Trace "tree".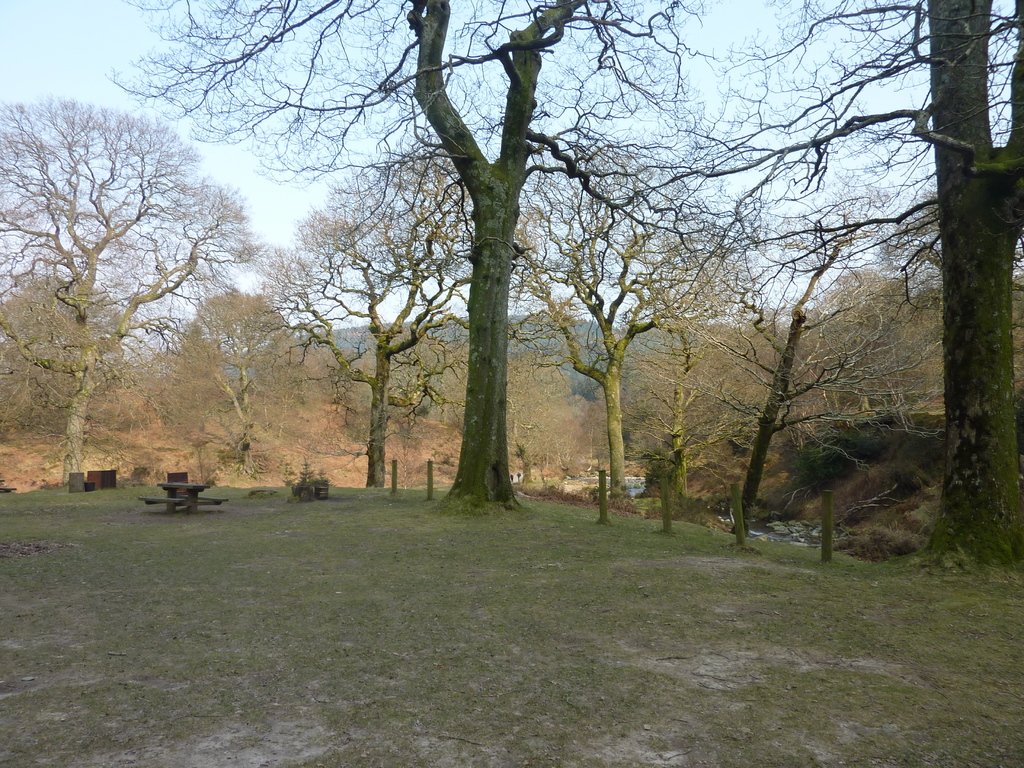
Traced to Rect(623, 0, 1023, 566).
